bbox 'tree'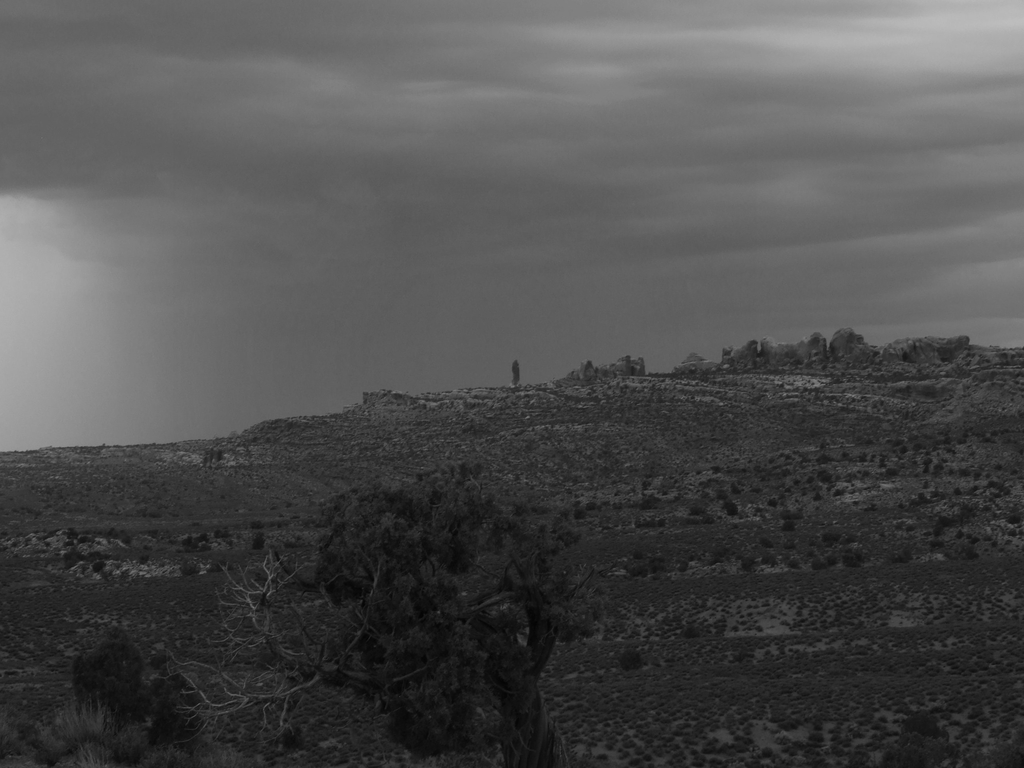
x1=788, y1=557, x2=799, y2=571
